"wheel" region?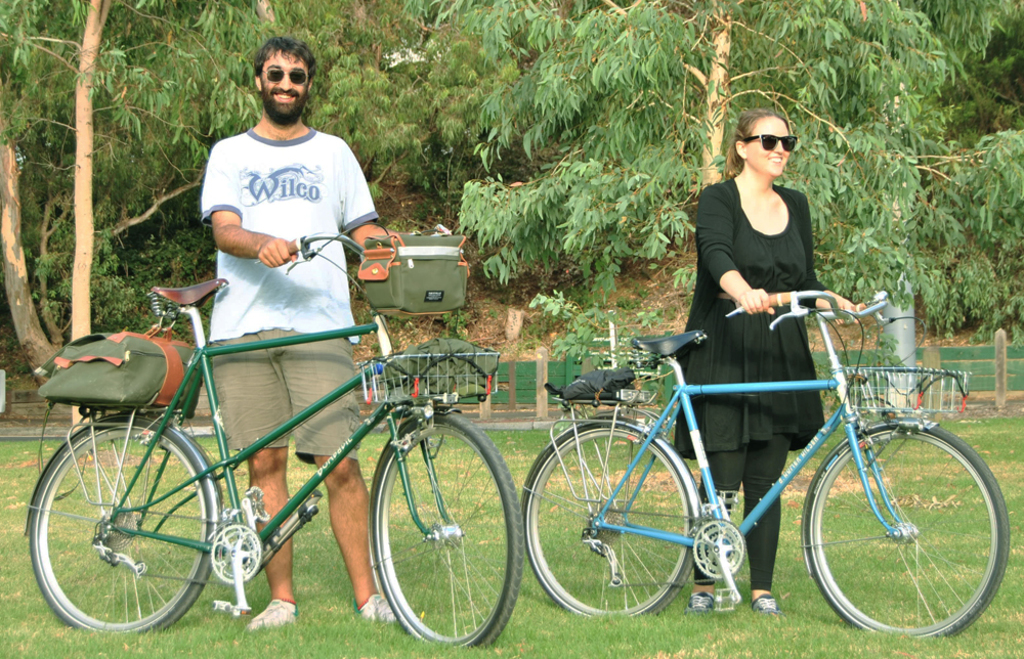
[left=803, top=425, right=1010, bottom=643]
